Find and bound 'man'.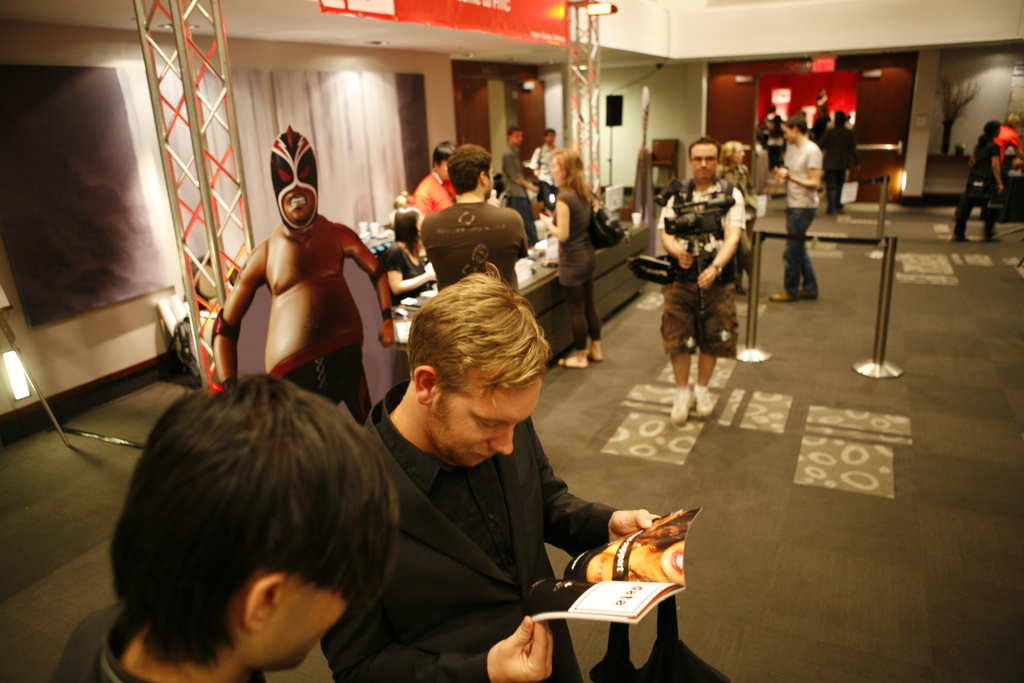
Bound: x1=502 y1=131 x2=539 y2=247.
